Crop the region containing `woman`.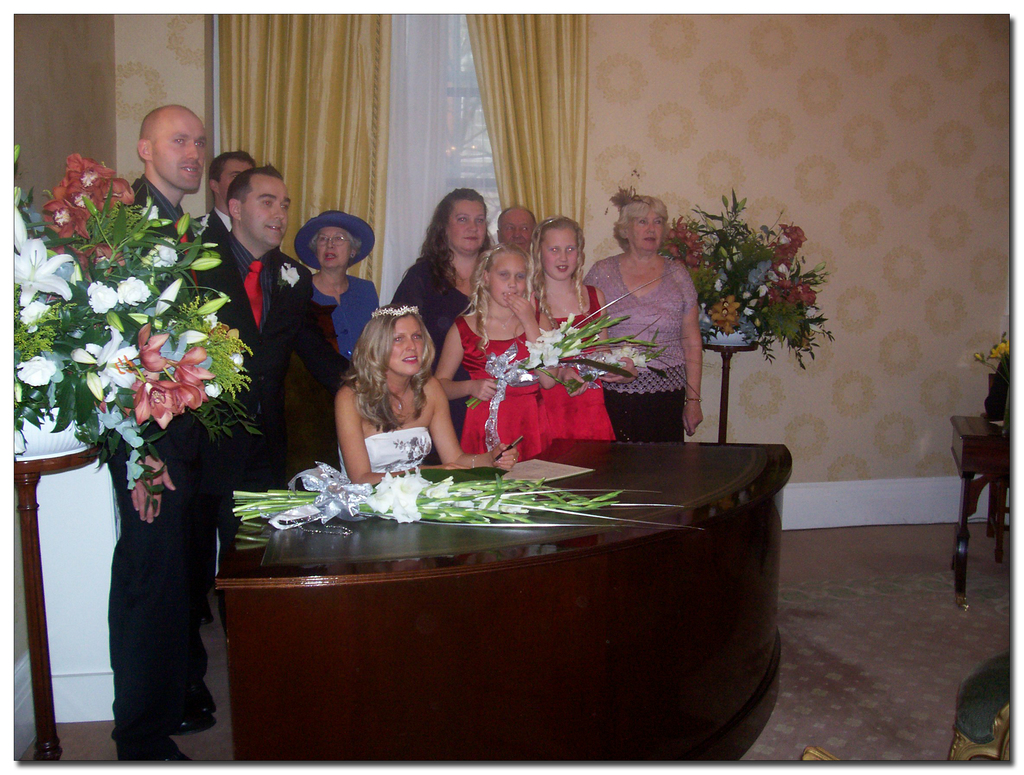
Crop region: [524, 215, 612, 451].
